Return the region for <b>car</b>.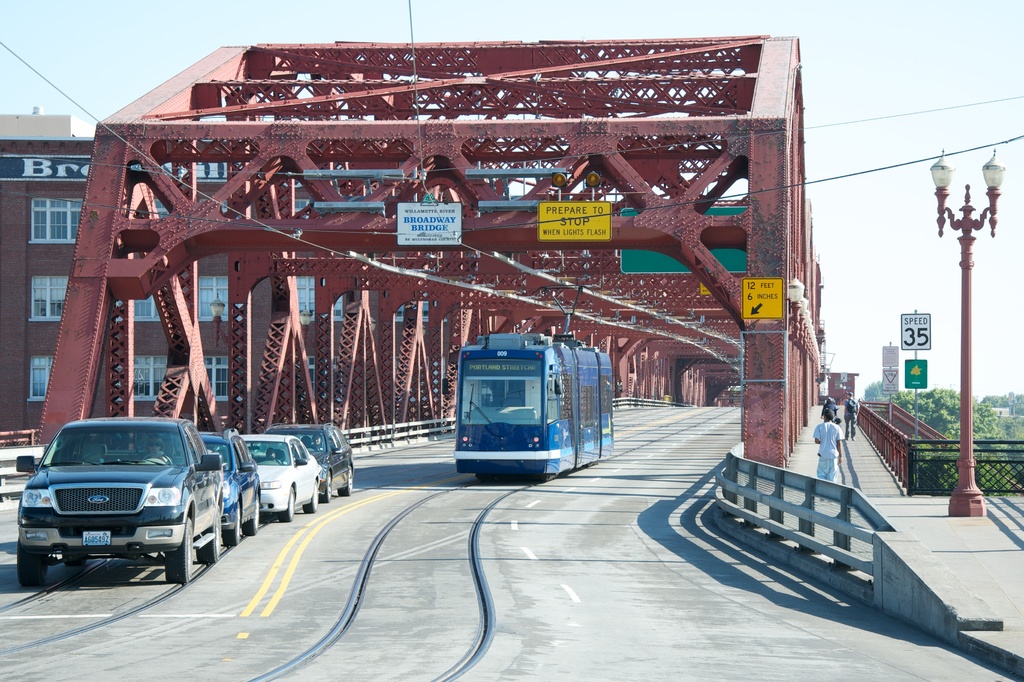
[left=213, top=436, right=323, bottom=522].
